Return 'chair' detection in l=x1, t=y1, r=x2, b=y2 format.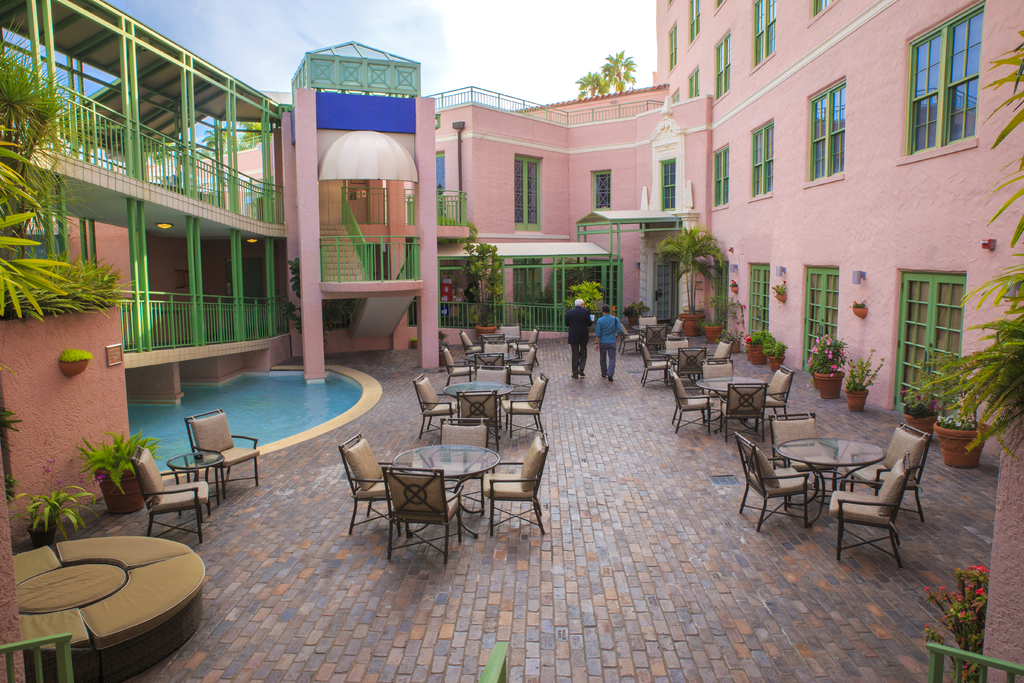
l=488, t=331, r=508, b=345.
